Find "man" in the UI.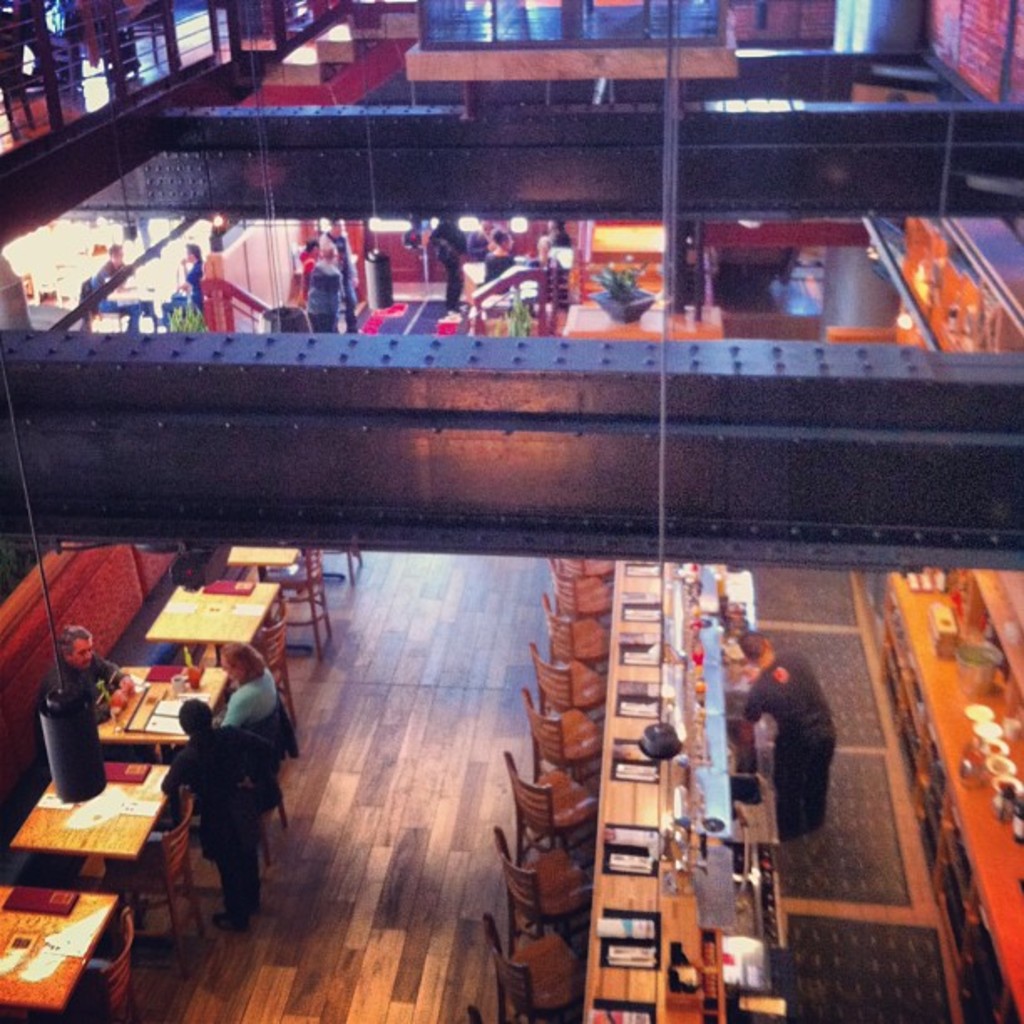
UI element at 37/624/142/719.
